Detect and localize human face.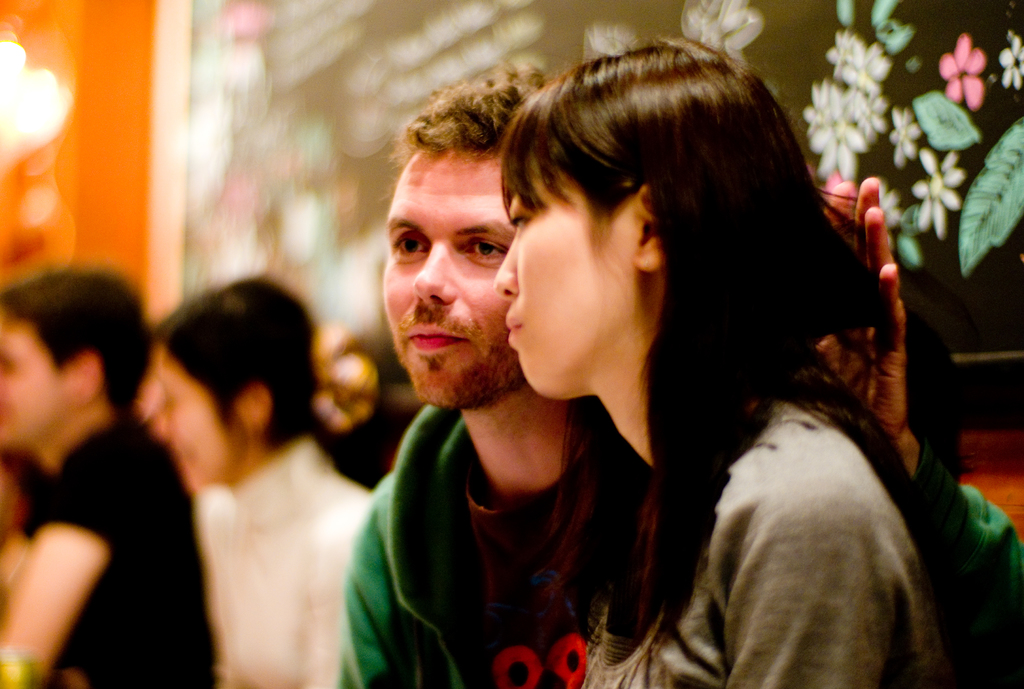
Localized at box(383, 150, 514, 412).
